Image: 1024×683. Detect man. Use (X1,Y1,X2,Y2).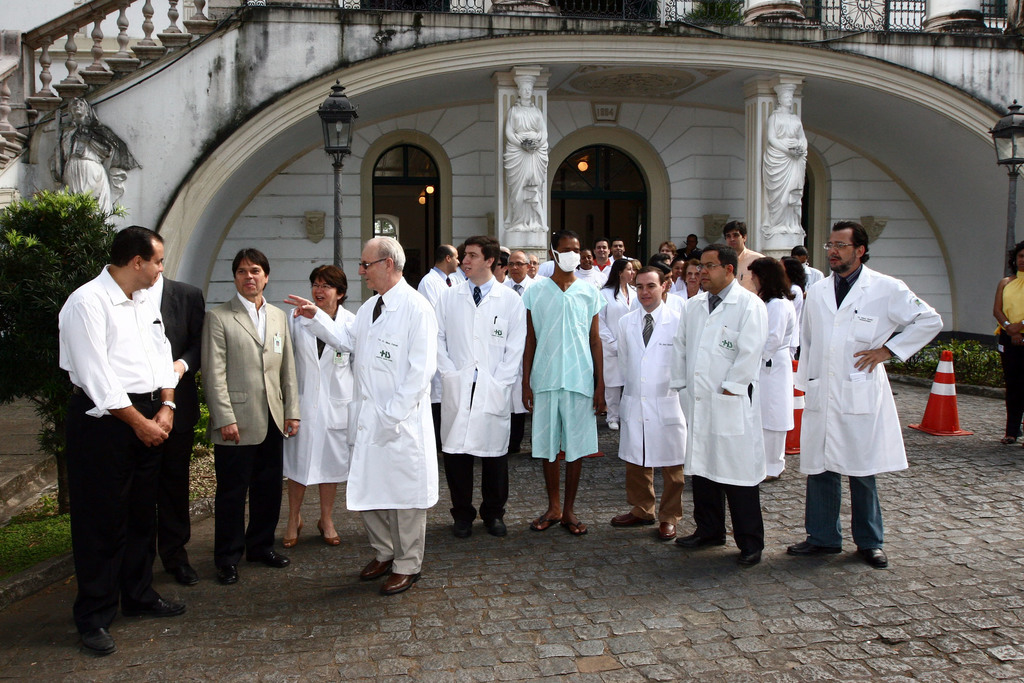
(522,231,604,533).
